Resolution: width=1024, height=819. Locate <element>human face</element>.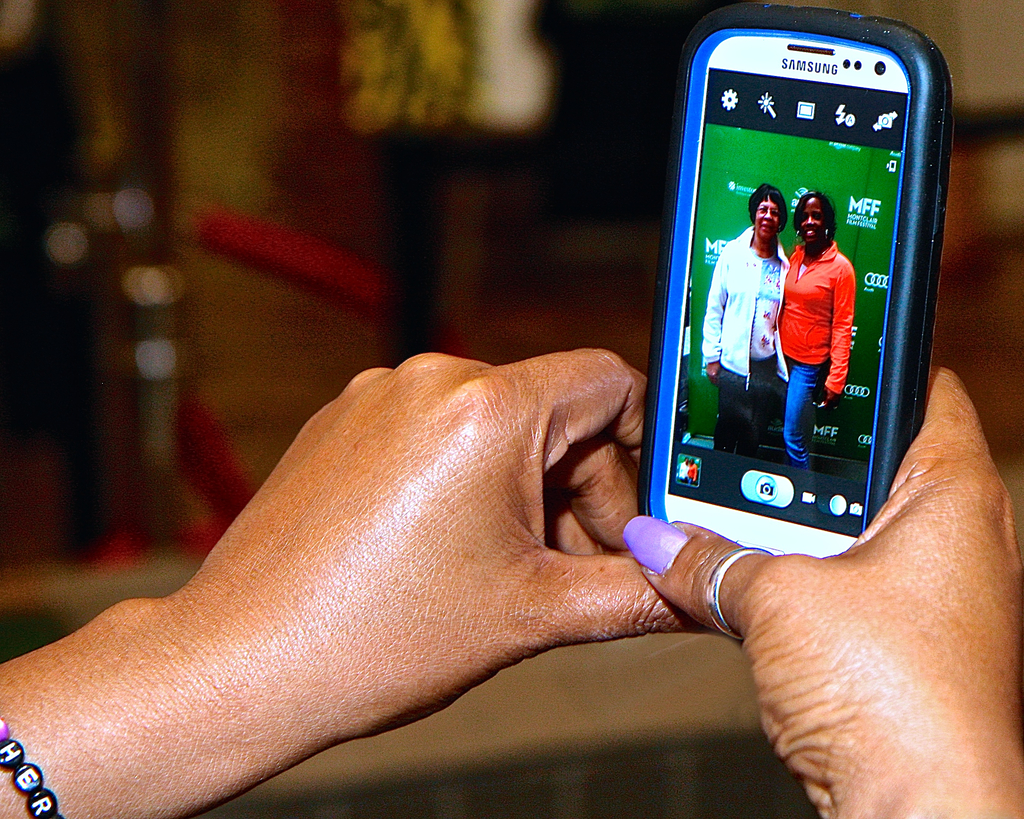
<bbox>758, 197, 778, 240</bbox>.
